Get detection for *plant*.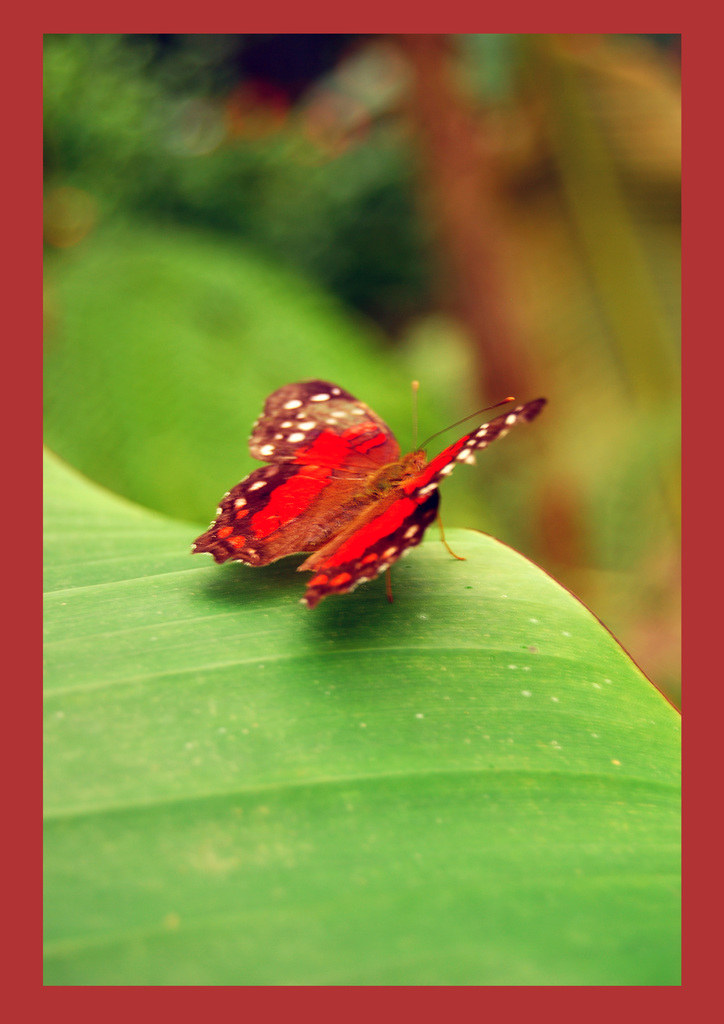
Detection: 42, 444, 681, 986.
